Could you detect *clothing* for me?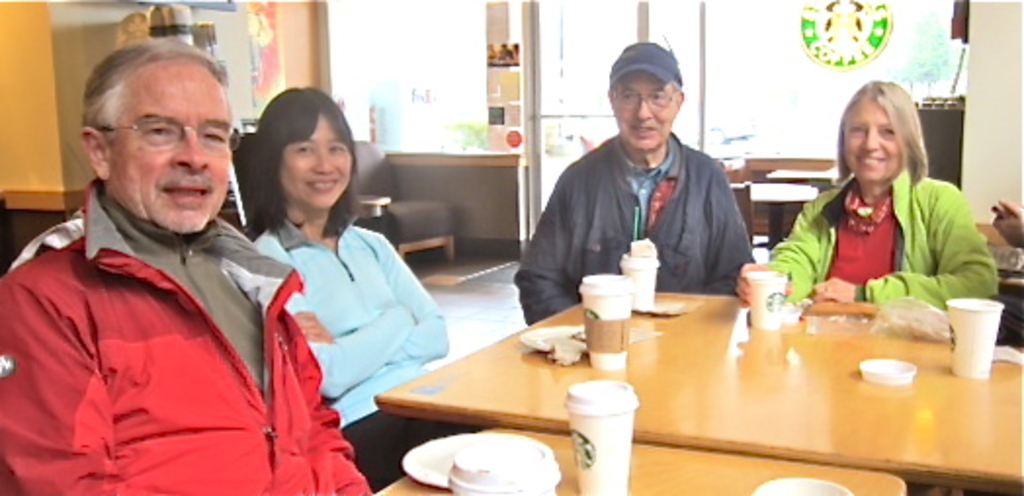
Detection result: <region>508, 129, 760, 330</region>.
